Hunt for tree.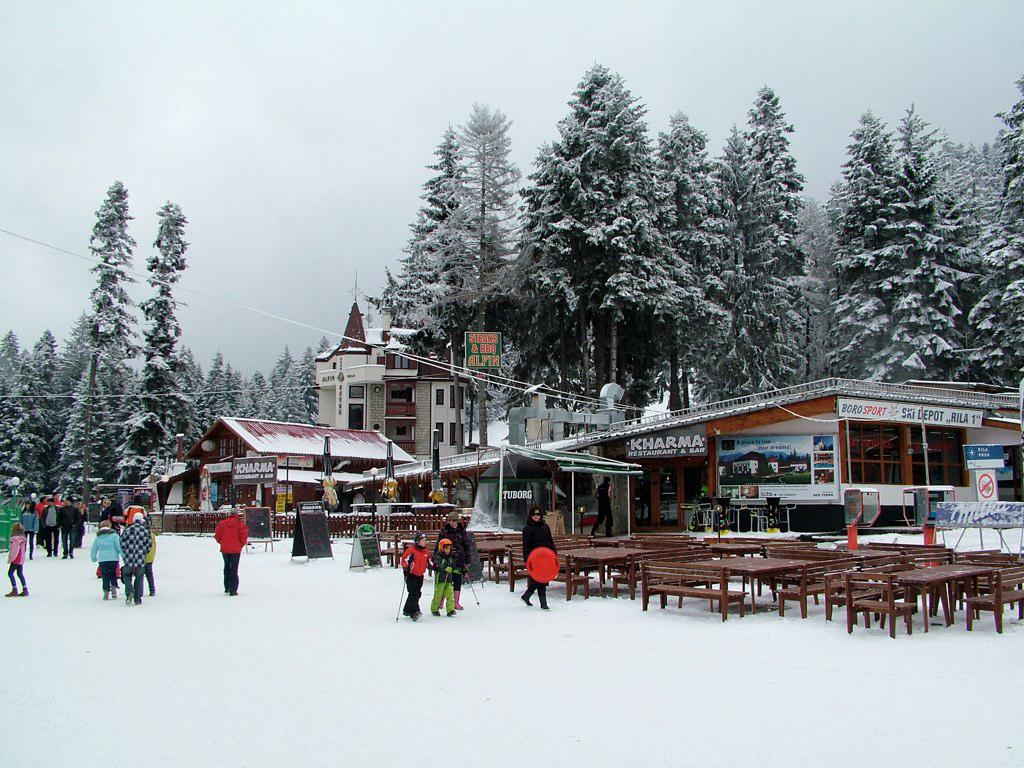
Hunted down at (210, 372, 226, 423).
